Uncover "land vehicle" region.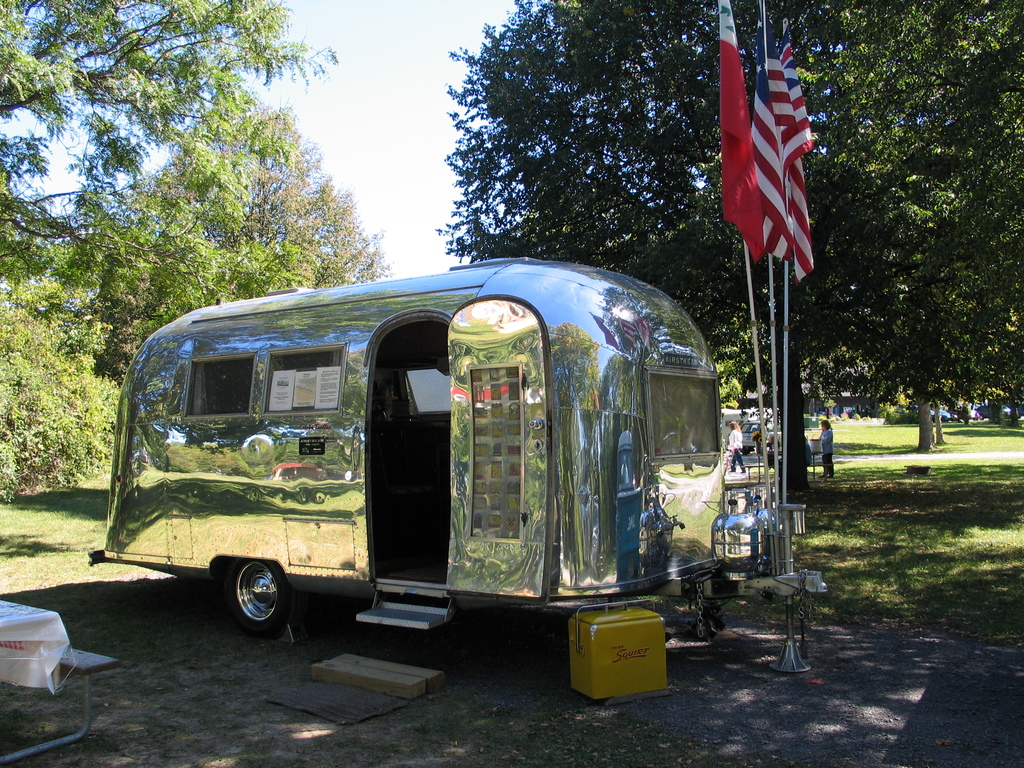
Uncovered: box(719, 407, 772, 444).
